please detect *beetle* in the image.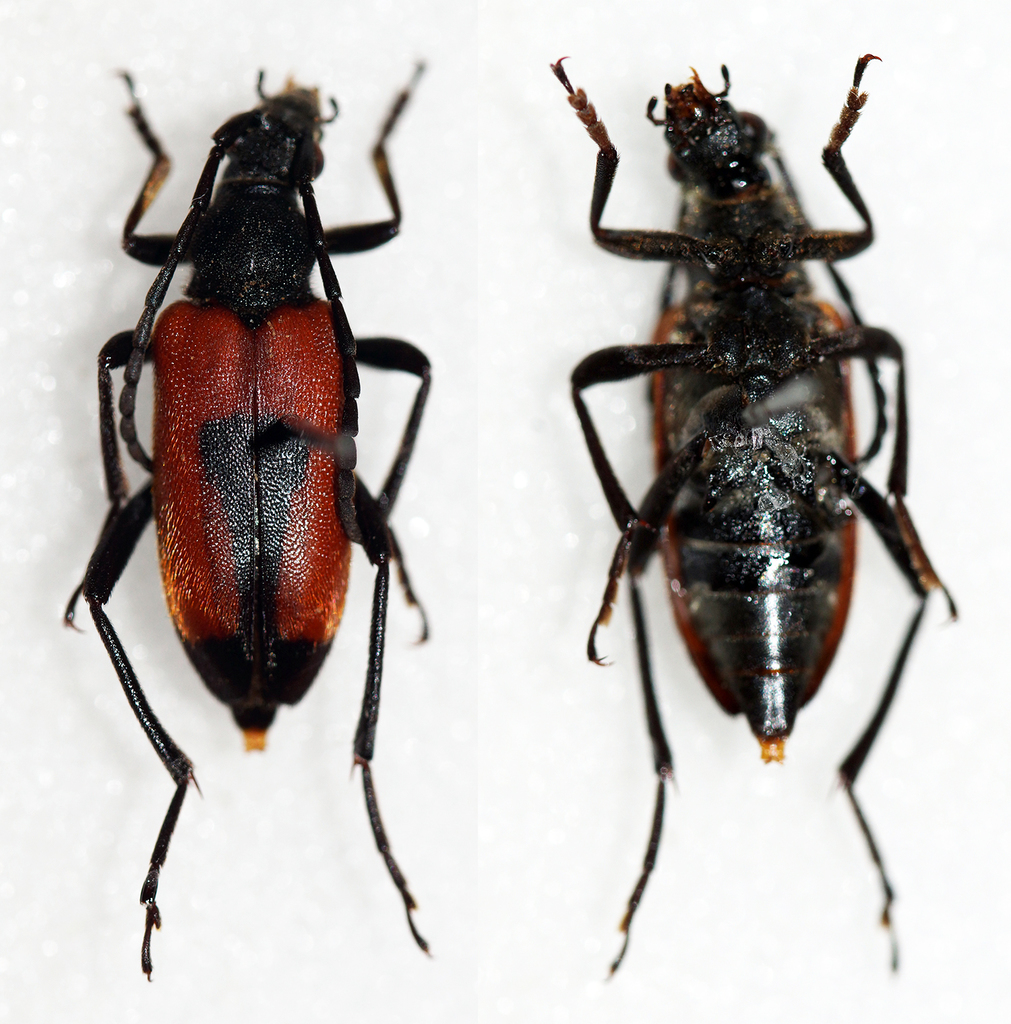
(555, 44, 956, 987).
